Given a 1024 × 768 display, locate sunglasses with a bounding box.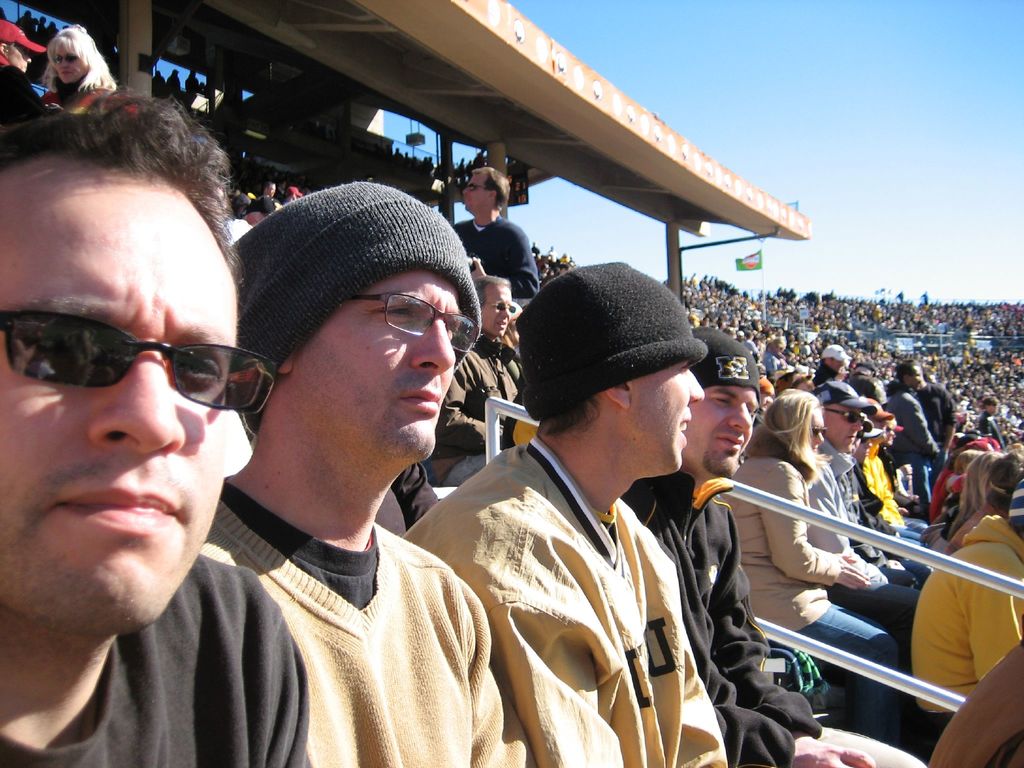
Located: Rect(822, 408, 863, 423).
